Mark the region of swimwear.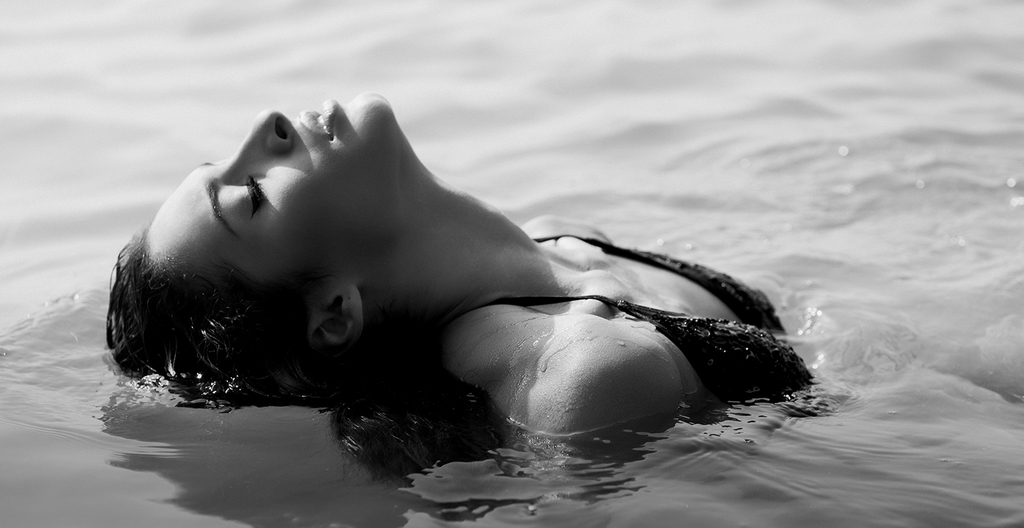
Region: 451 219 855 426.
